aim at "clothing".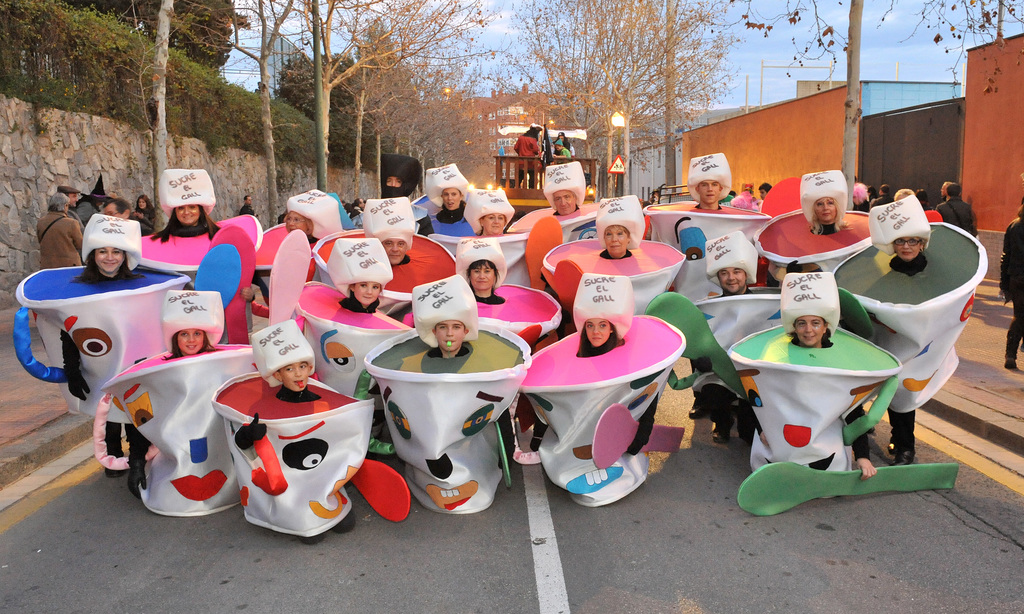
Aimed at select_region(995, 211, 1023, 361).
